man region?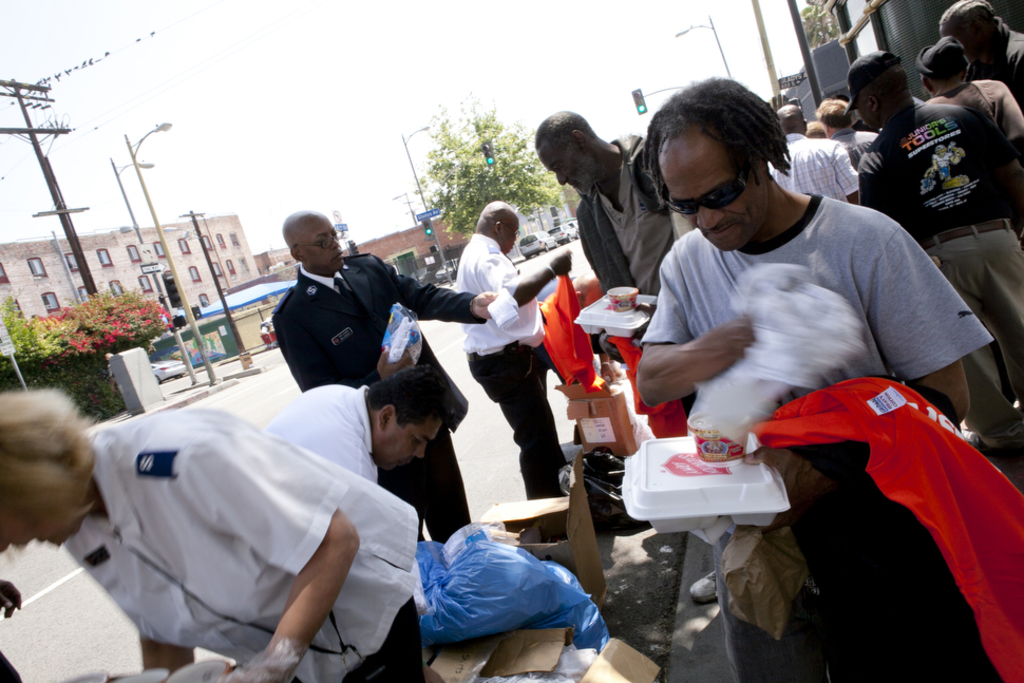
l=588, t=78, r=982, b=602
